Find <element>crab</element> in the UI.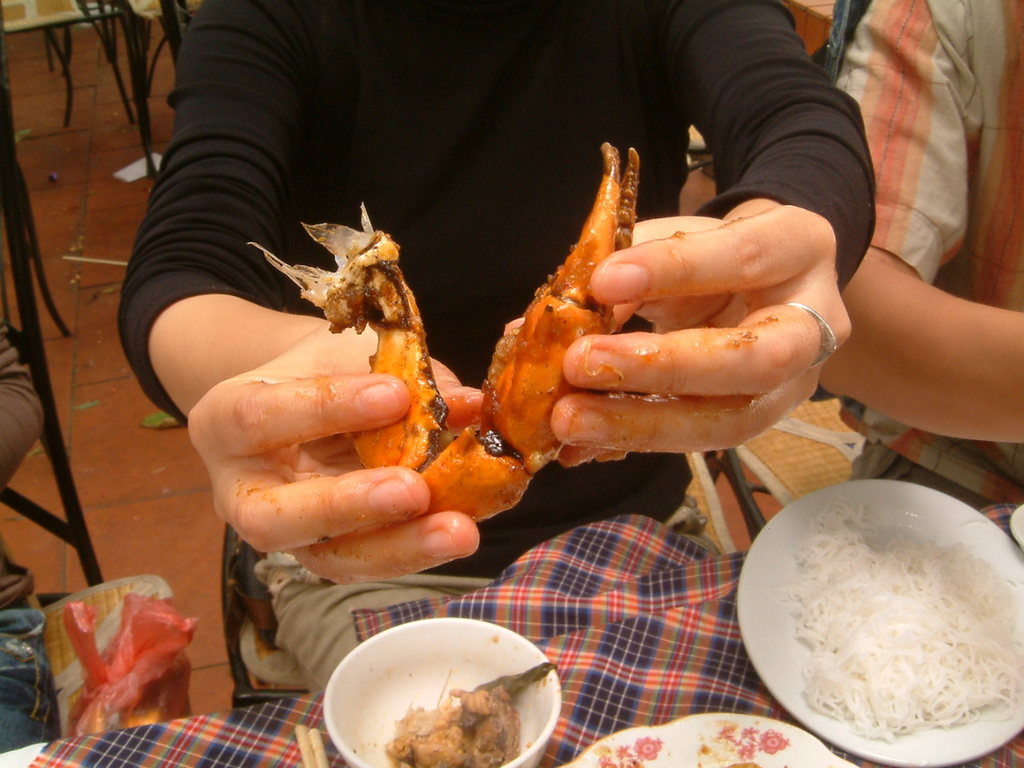
UI element at [246,138,642,526].
